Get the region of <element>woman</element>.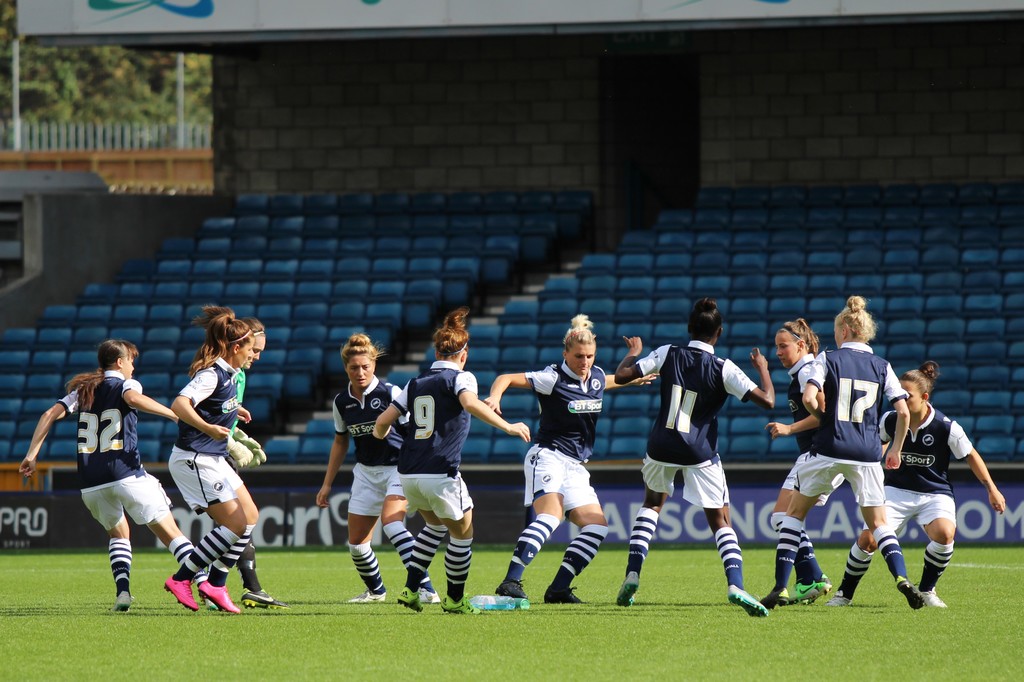
{"x1": 191, "y1": 306, "x2": 292, "y2": 614}.
